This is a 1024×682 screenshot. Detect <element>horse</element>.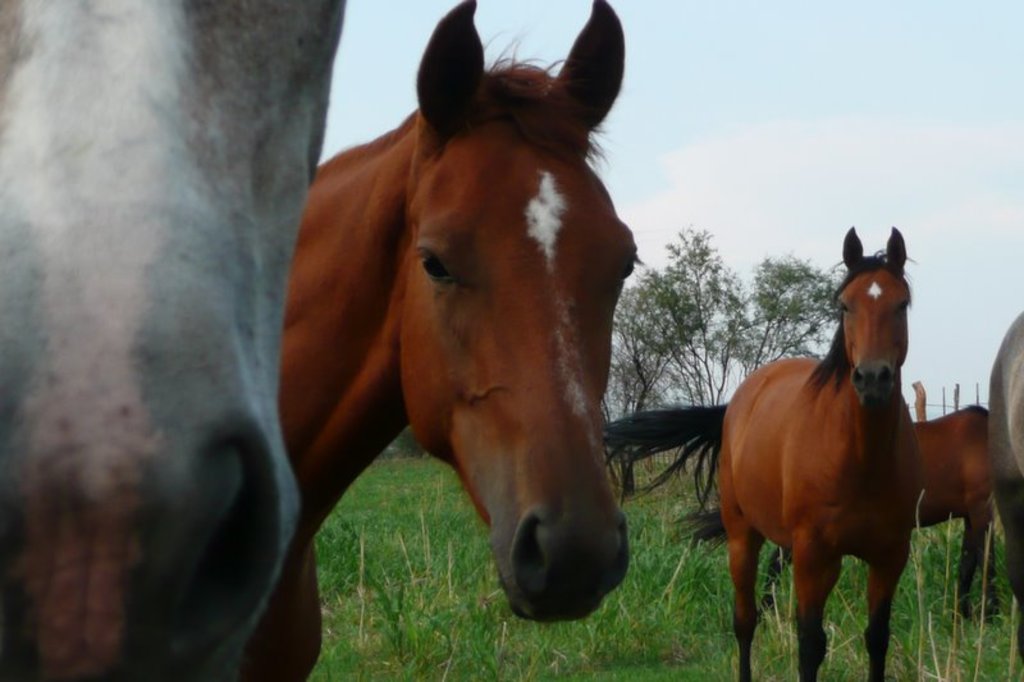
select_region(237, 0, 649, 681).
